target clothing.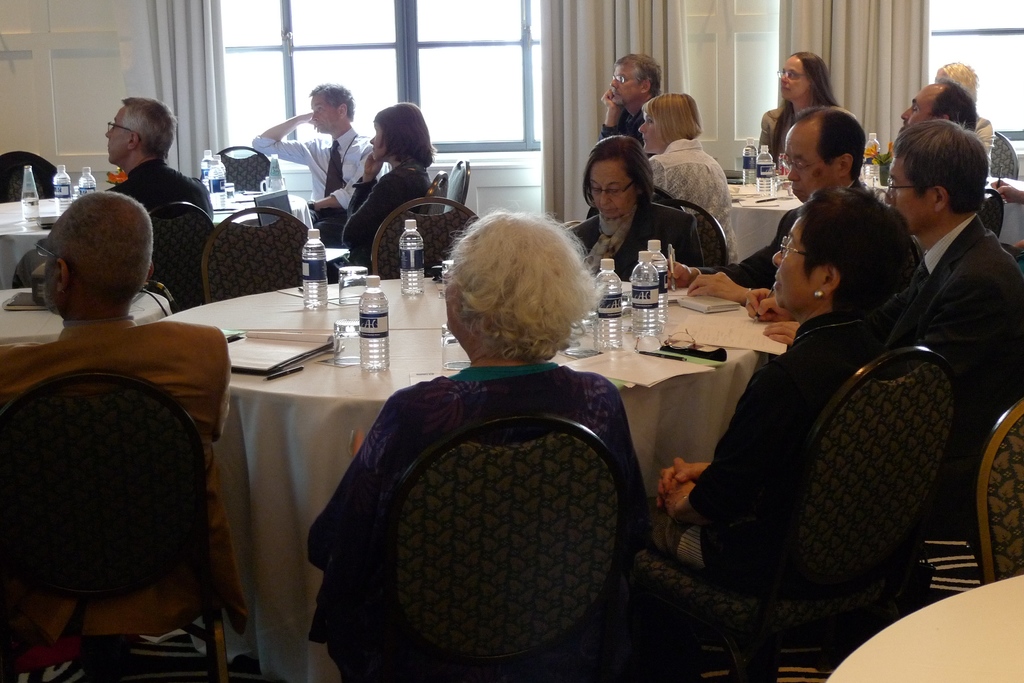
Target region: pyautogui.locateOnScreen(339, 157, 438, 271).
